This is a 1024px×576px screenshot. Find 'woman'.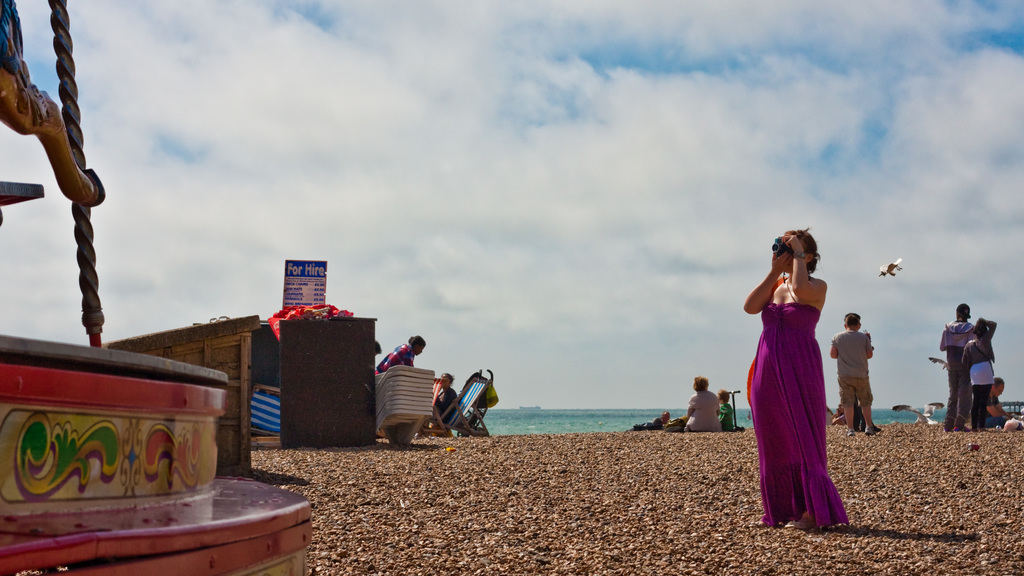
Bounding box: {"x1": 378, "y1": 335, "x2": 426, "y2": 374}.
